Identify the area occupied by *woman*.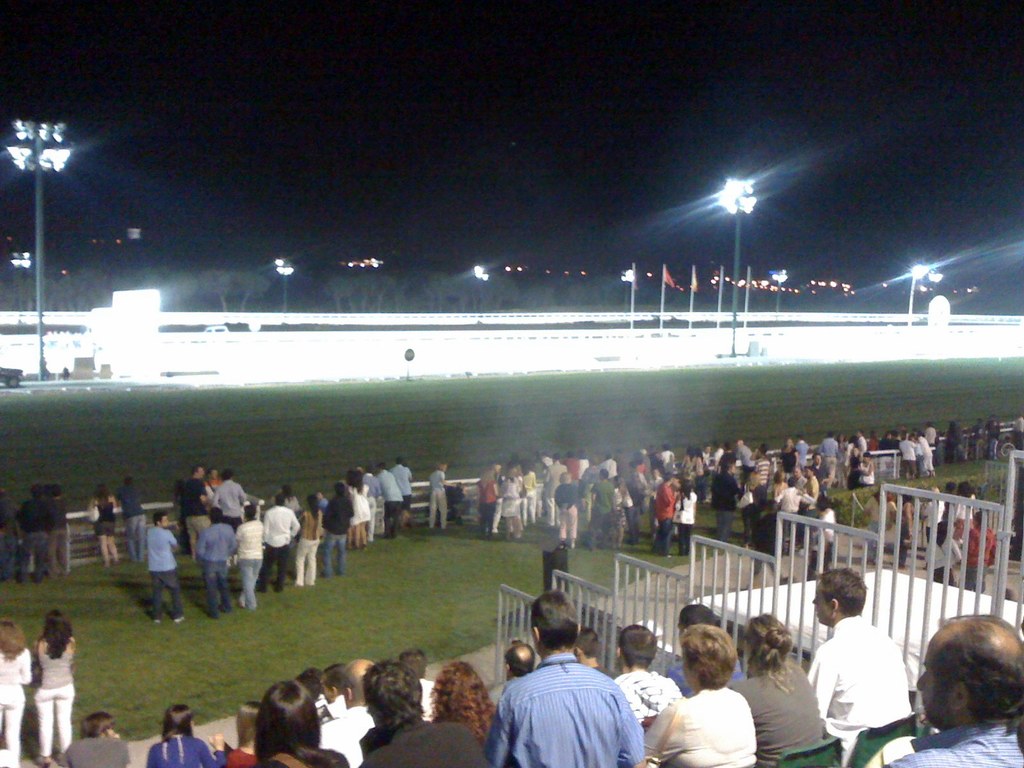
Area: x1=499 y1=482 x2=519 y2=538.
